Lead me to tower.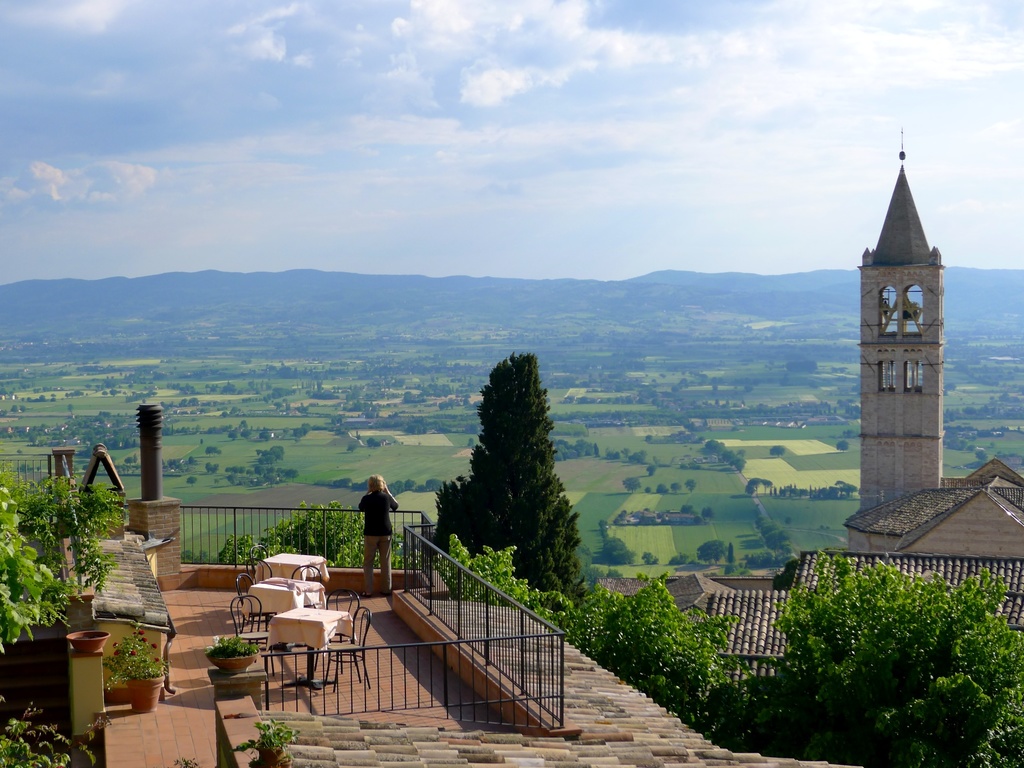
Lead to (803,116,959,570).
